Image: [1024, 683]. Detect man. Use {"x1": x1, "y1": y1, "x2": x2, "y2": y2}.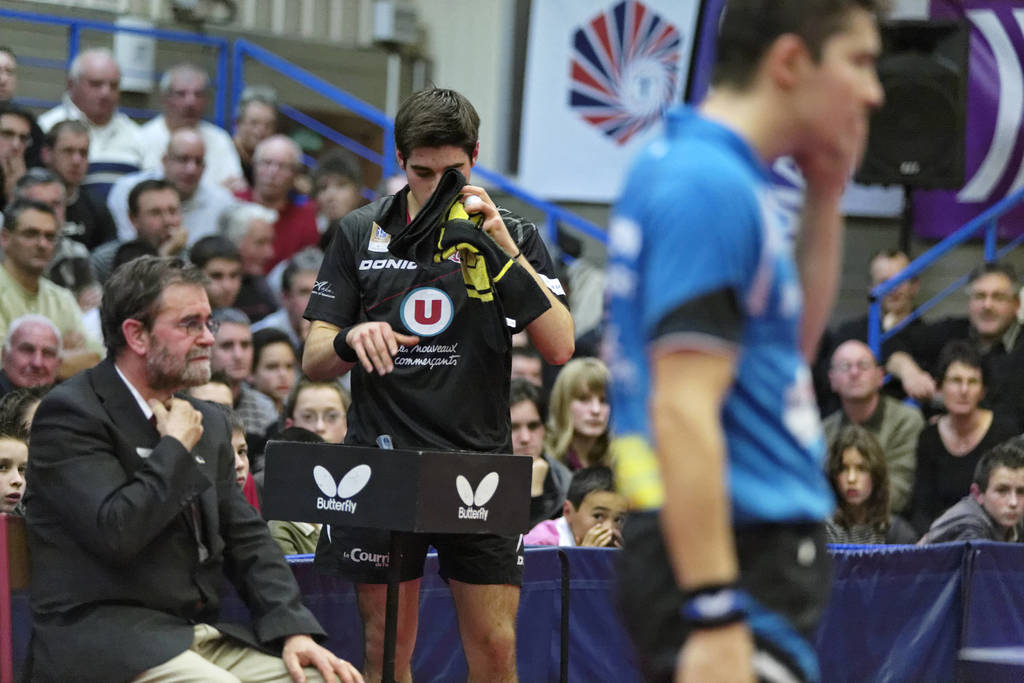
{"x1": 0, "y1": 170, "x2": 108, "y2": 308}.
